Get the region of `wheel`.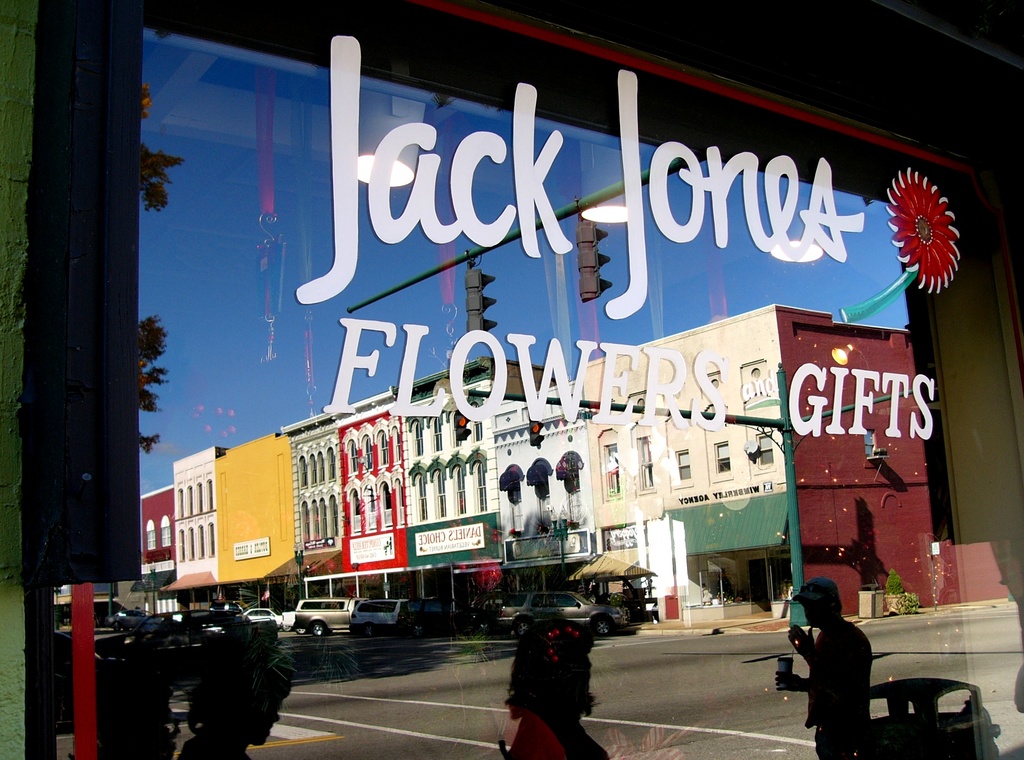
[left=516, top=621, right=527, bottom=636].
